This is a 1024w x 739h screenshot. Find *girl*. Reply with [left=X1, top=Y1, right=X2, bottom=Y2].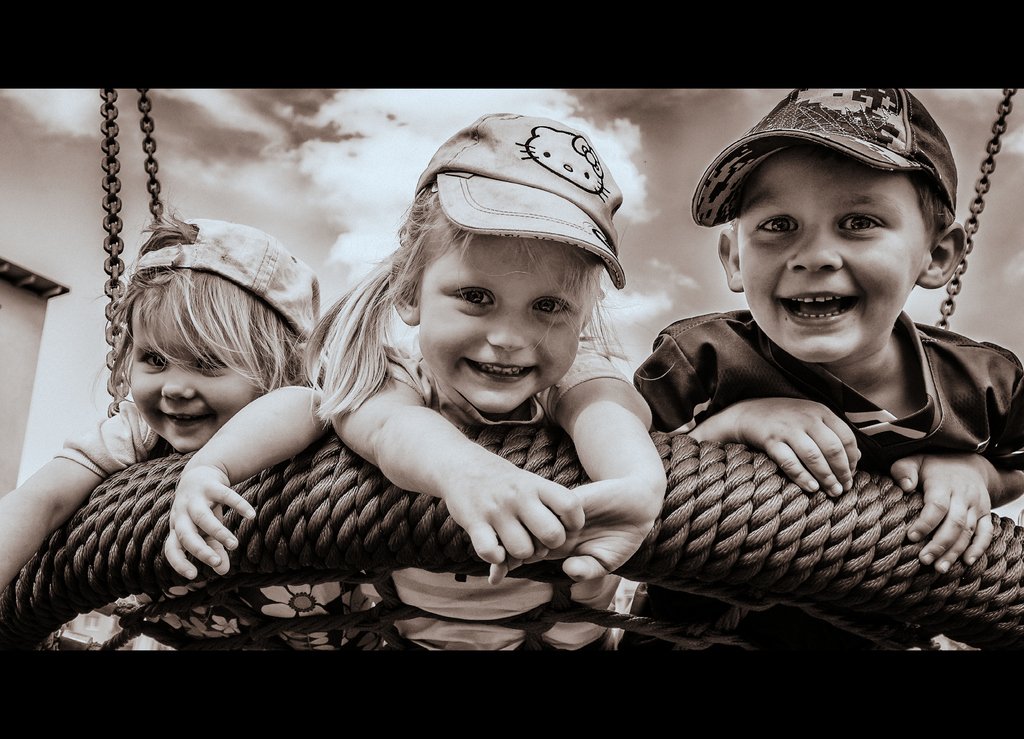
[left=295, top=111, right=668, bottom=652].
